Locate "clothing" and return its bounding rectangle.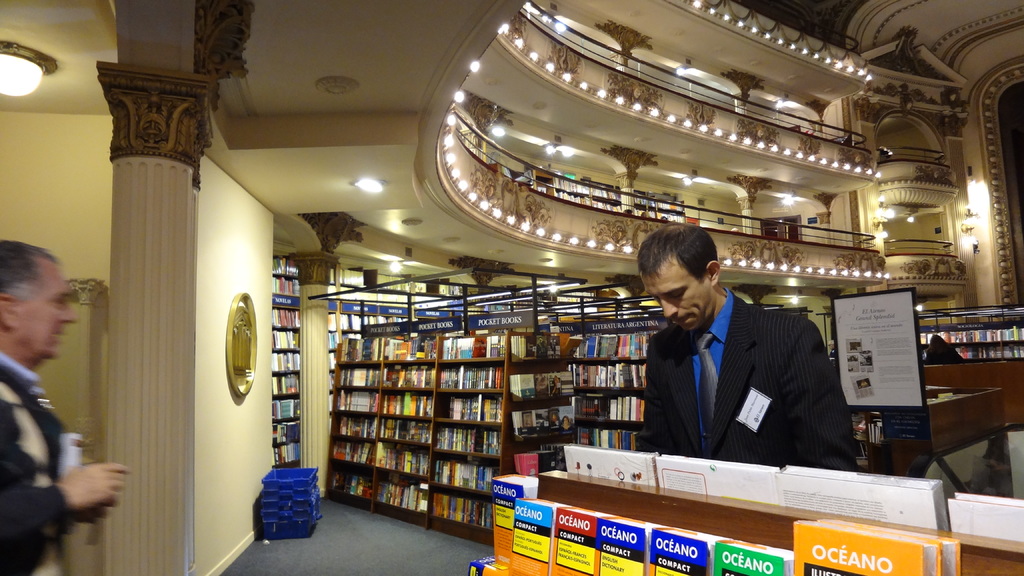
620, 265, 861, 482.
